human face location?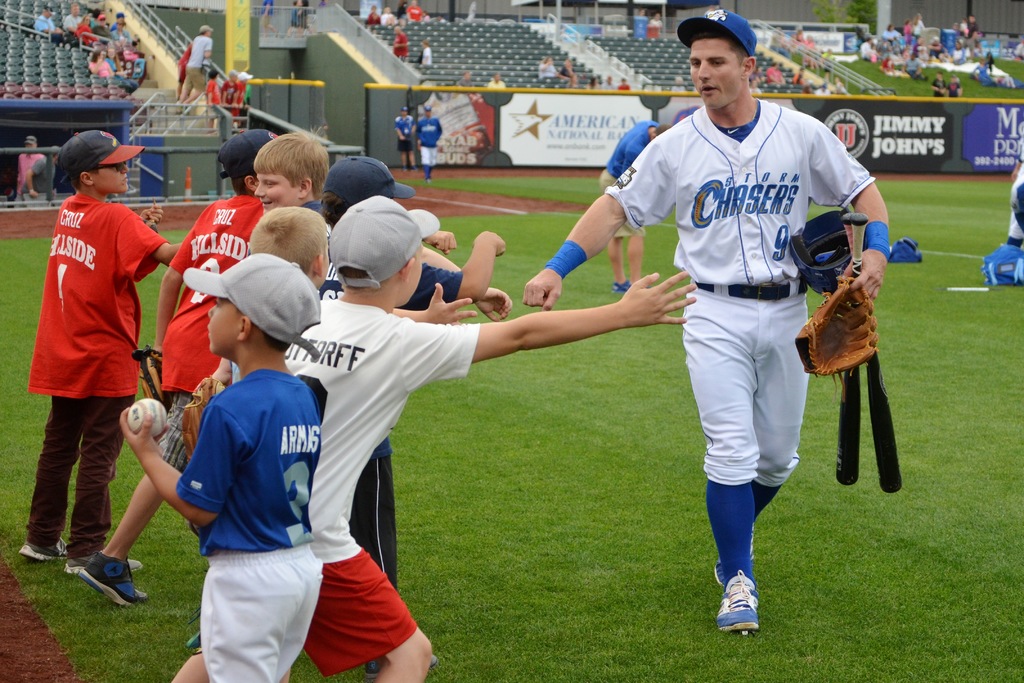
x1=90 y1=153 x2=130 y2=195
